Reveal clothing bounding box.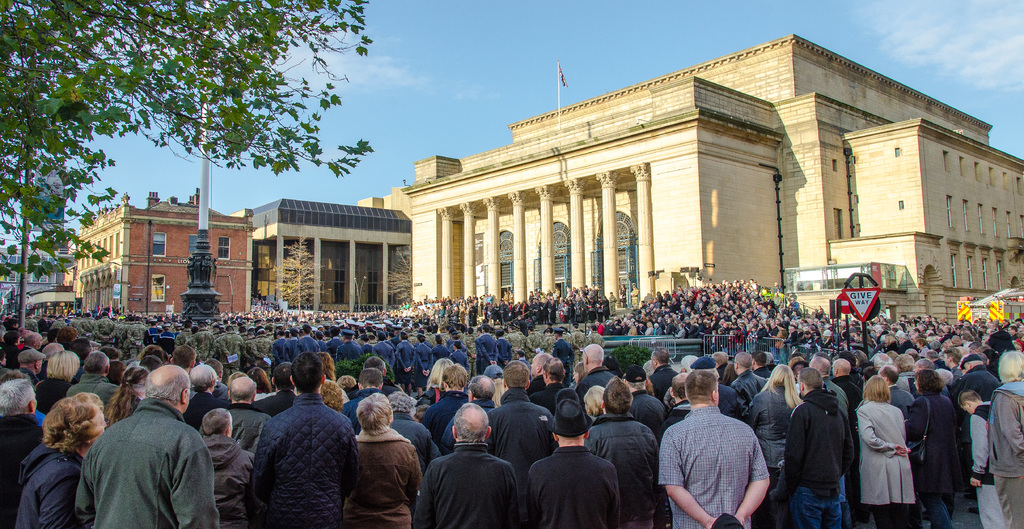
Revealed: 0/292/1018/528.
